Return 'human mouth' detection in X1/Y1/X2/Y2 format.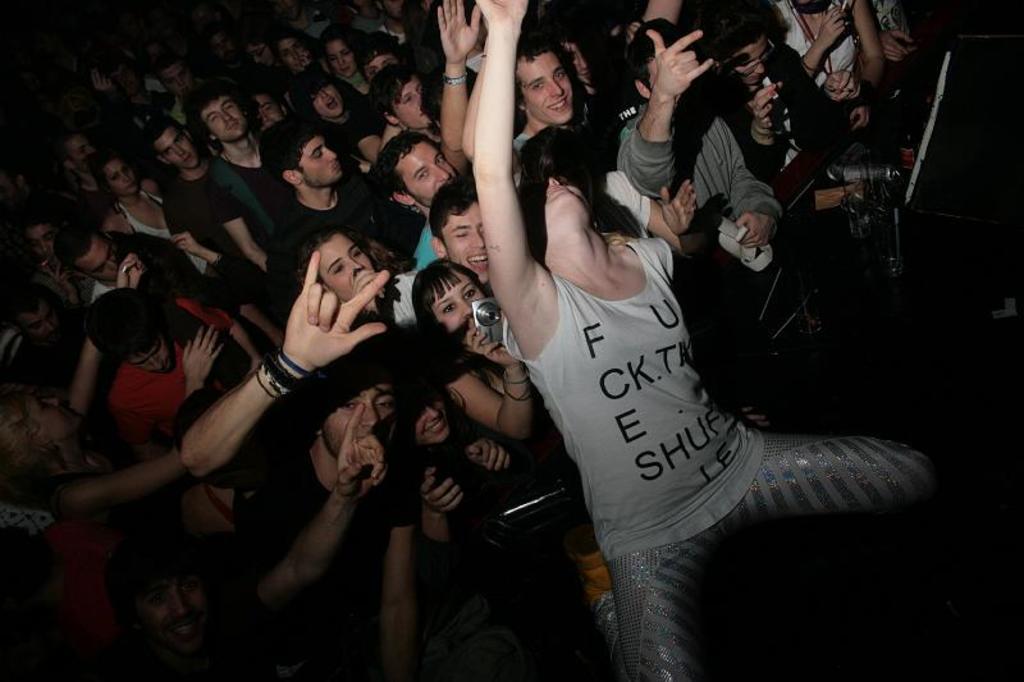
539/180/567/202.
